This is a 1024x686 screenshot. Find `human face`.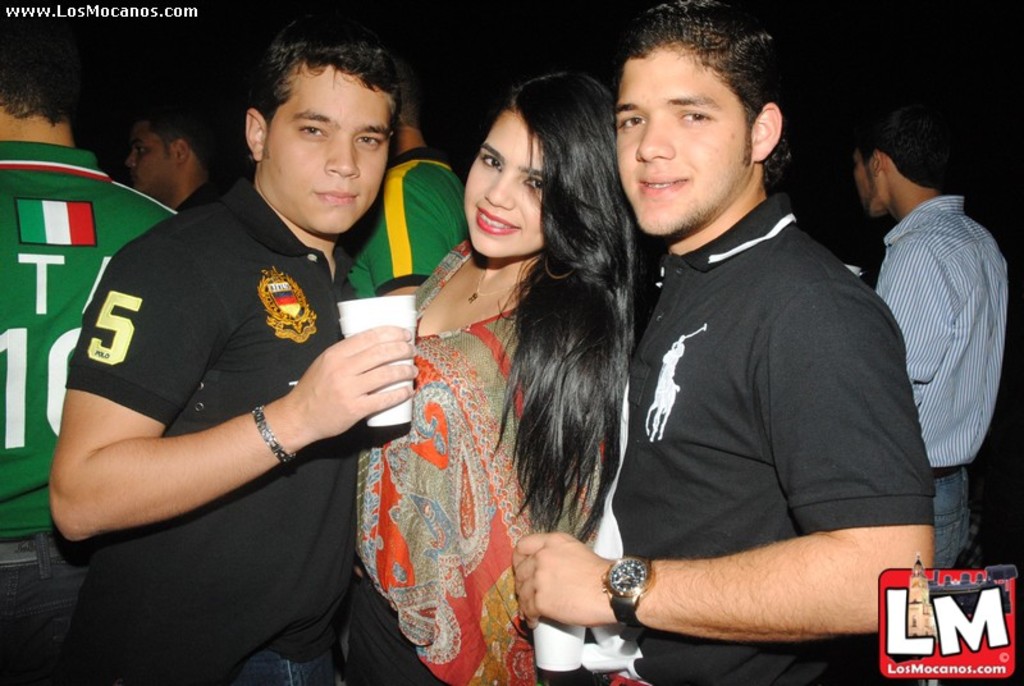
Bounding box: [x1=462, y1=120, x2=559, y2=251].
